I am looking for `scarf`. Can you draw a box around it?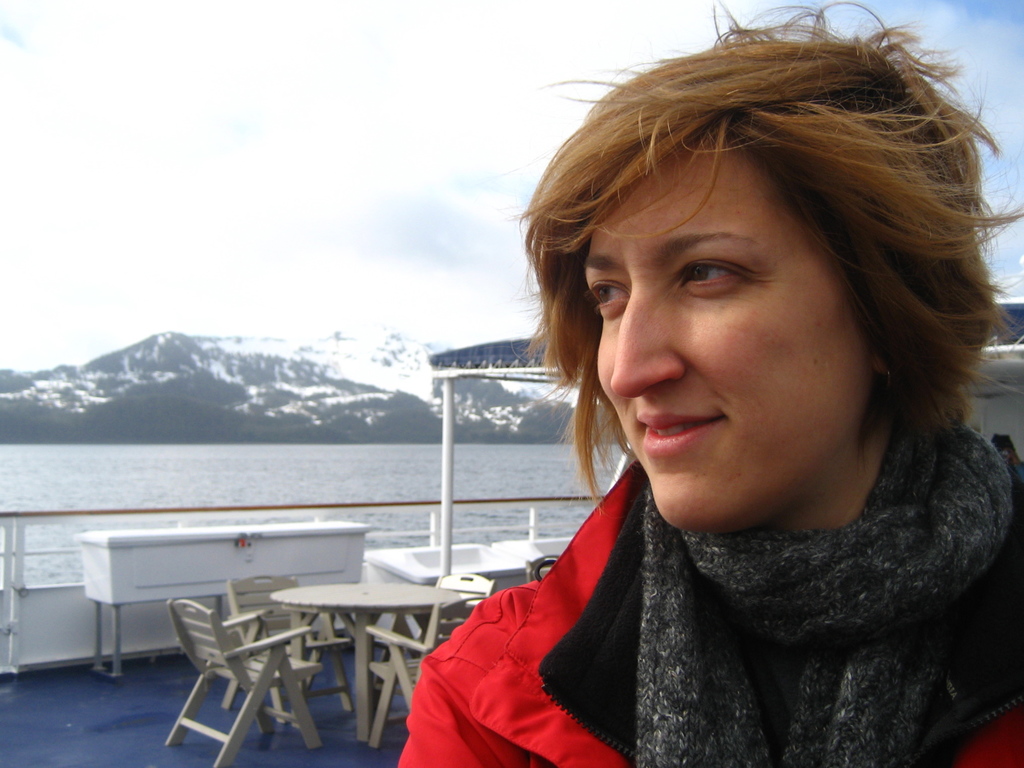
Sure, the bounding box is <bbox>644, 425, 1023, 765</bbox>.
